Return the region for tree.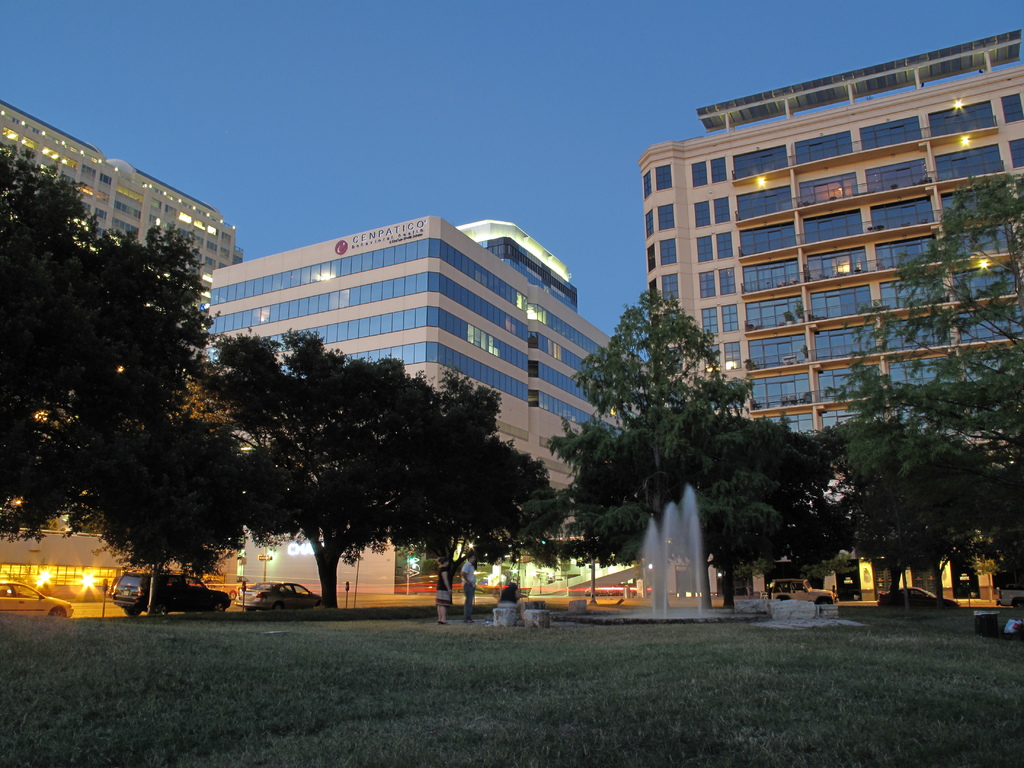
bbox=(100, 413, 262, 628).
